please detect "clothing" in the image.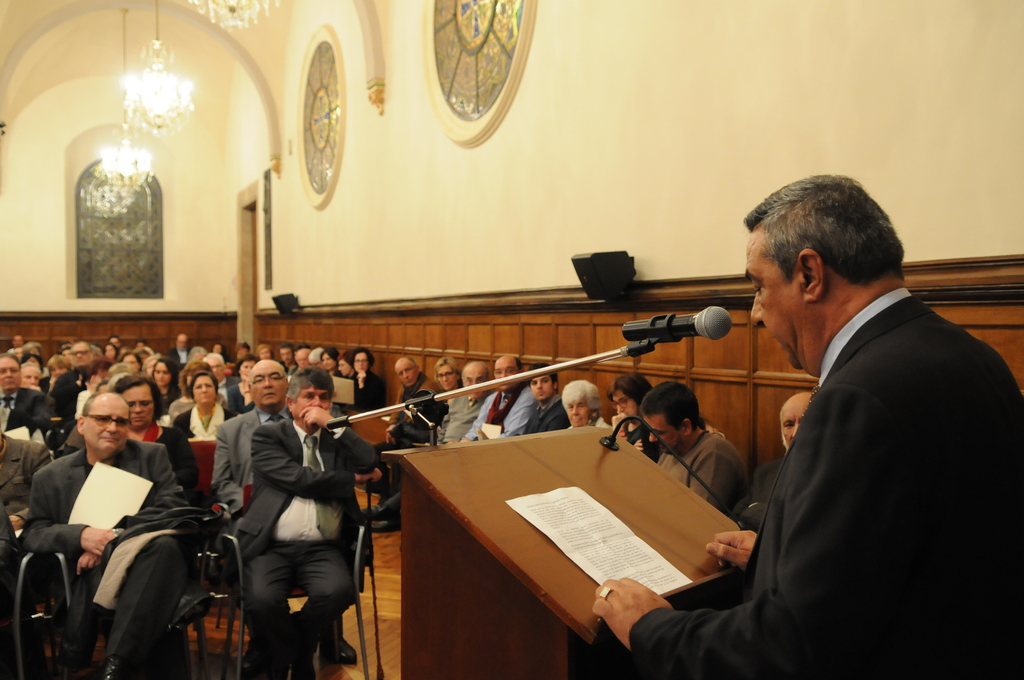
220:382:255:416.
